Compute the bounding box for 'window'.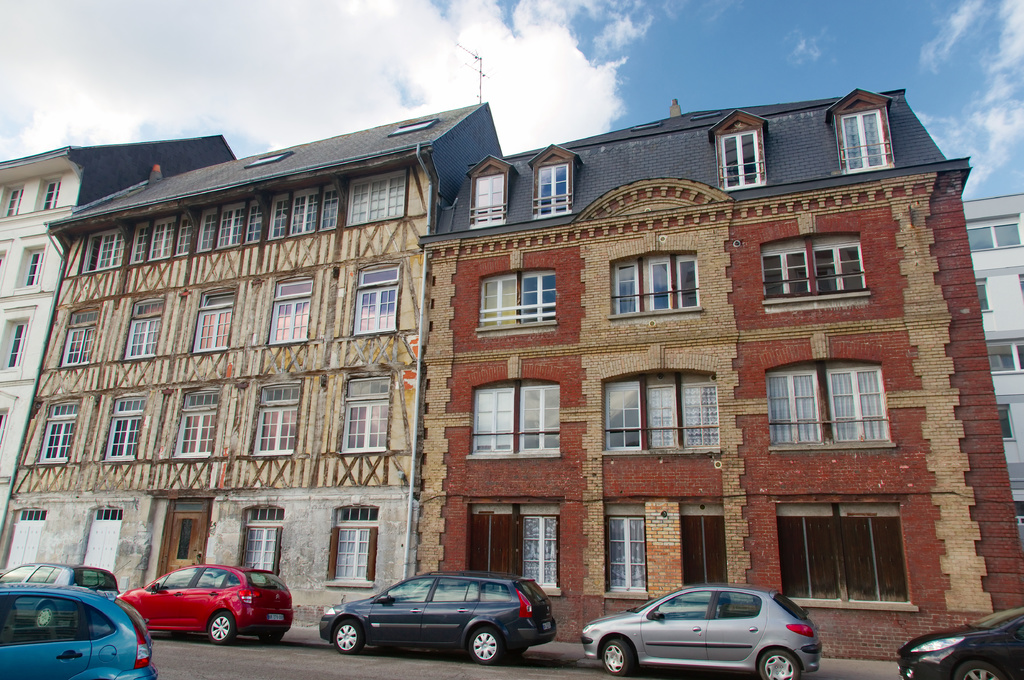
<bbox>127, 213, 191, 263</bbox>.
